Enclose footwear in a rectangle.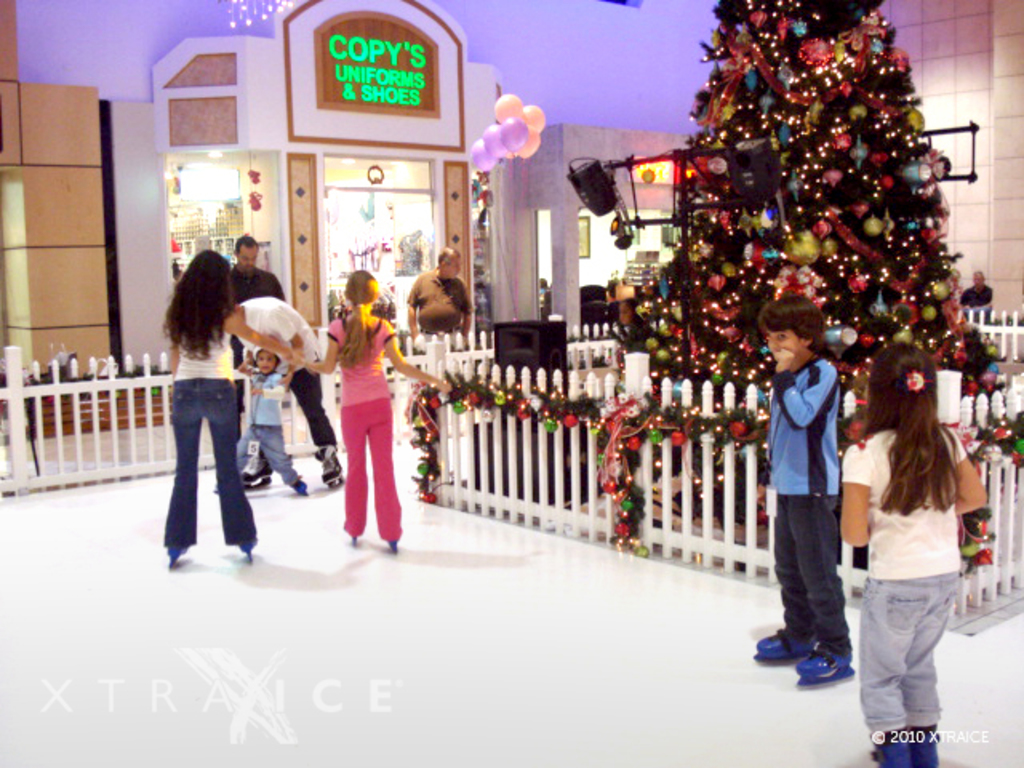
box(914, 734, 947, 766).
